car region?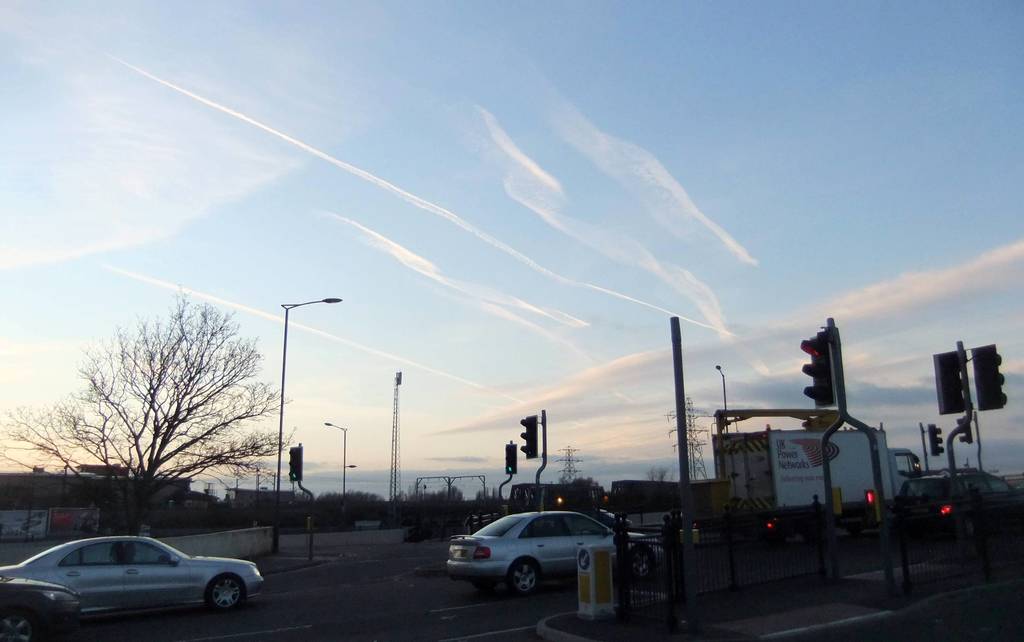
589/500/630/528
